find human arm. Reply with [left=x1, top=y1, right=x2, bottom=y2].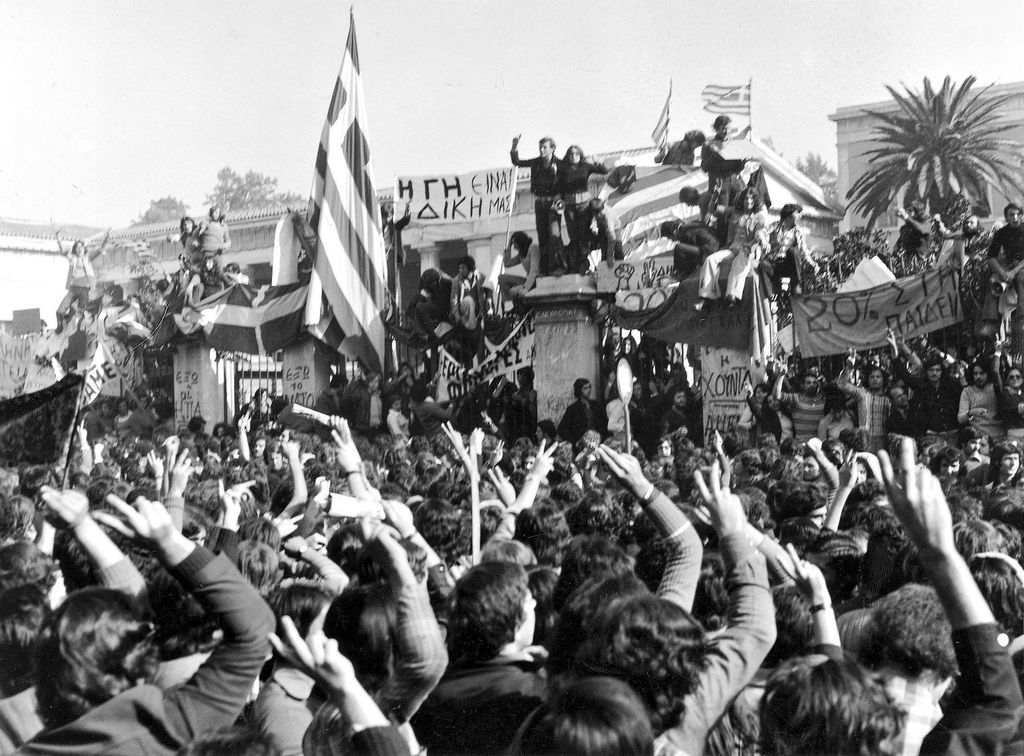
[left=379, top=487, right=435, bottom=567].
